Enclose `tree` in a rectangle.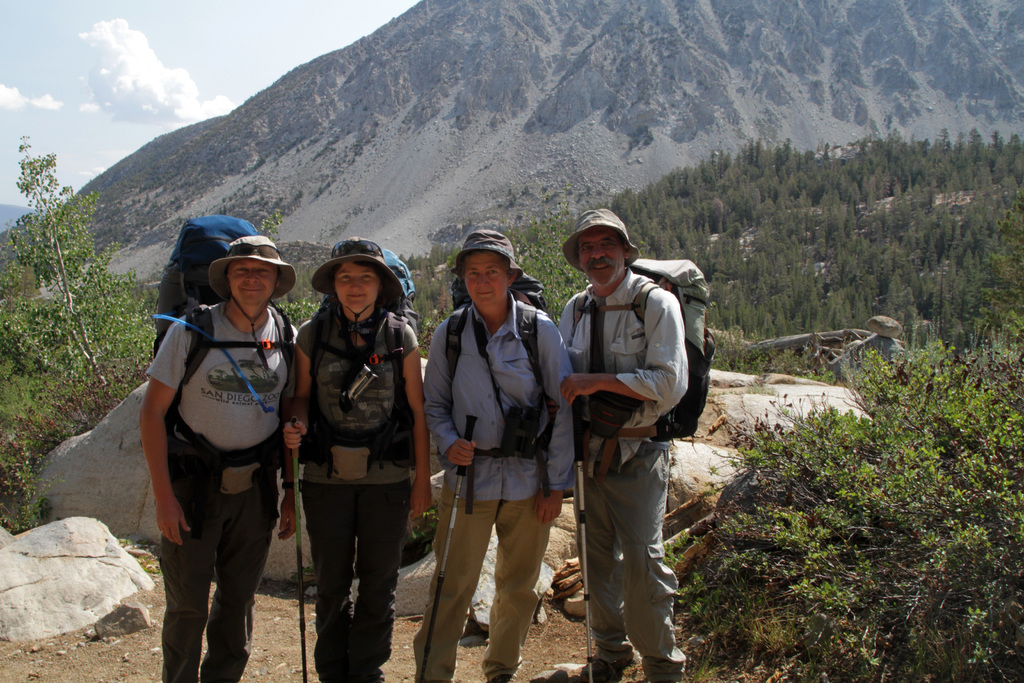
744, 140, 762, 167.
